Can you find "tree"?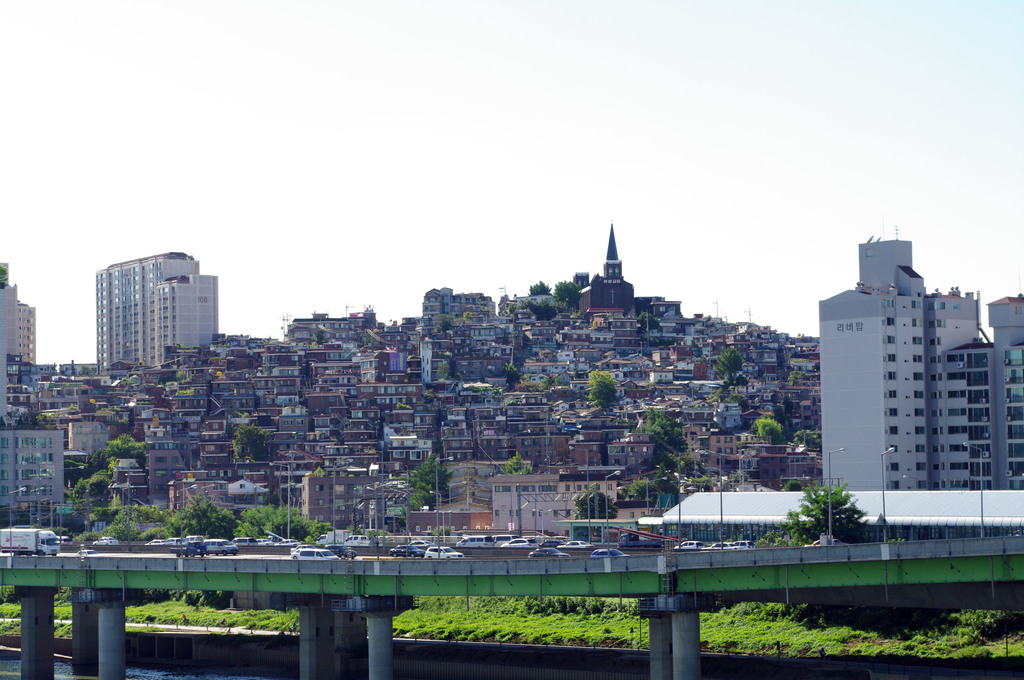
Yes, bounding box: x1=549 y1=278 x2=574 y2=310.
